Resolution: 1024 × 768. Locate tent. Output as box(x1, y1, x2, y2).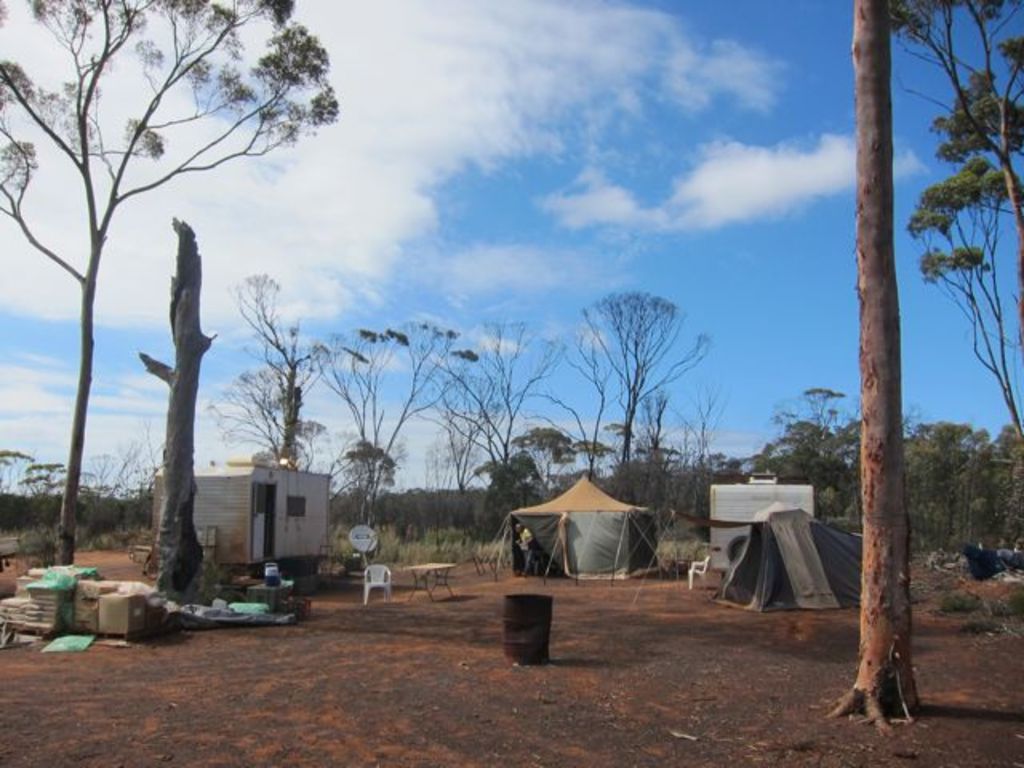
box(710, 512, 870, 600).
